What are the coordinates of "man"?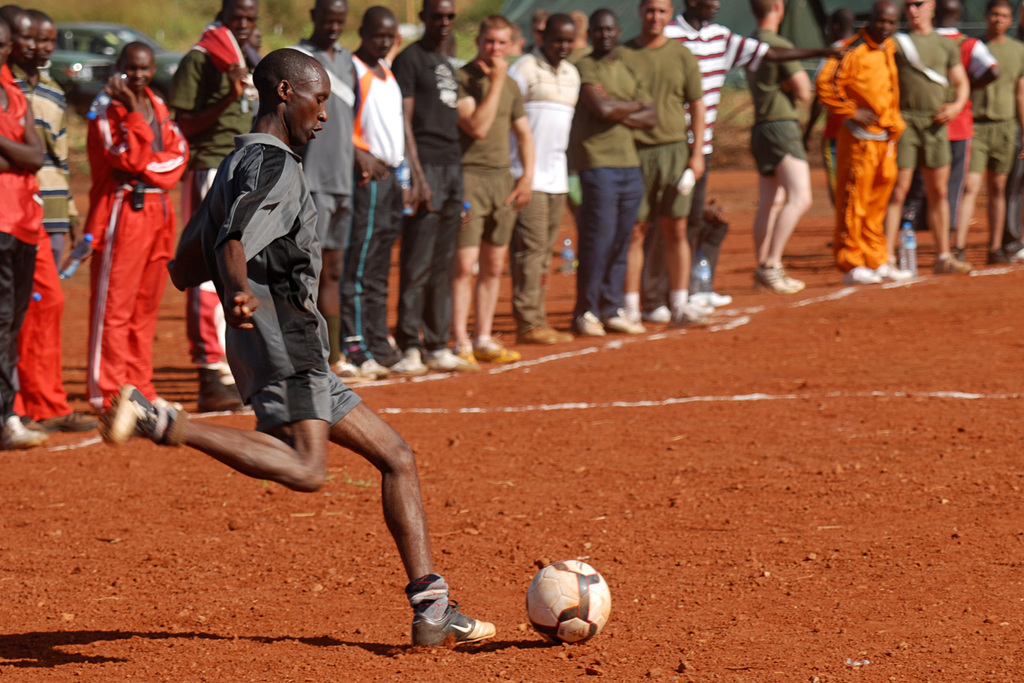
(left=3, top=1, right=99, bottom=431).
